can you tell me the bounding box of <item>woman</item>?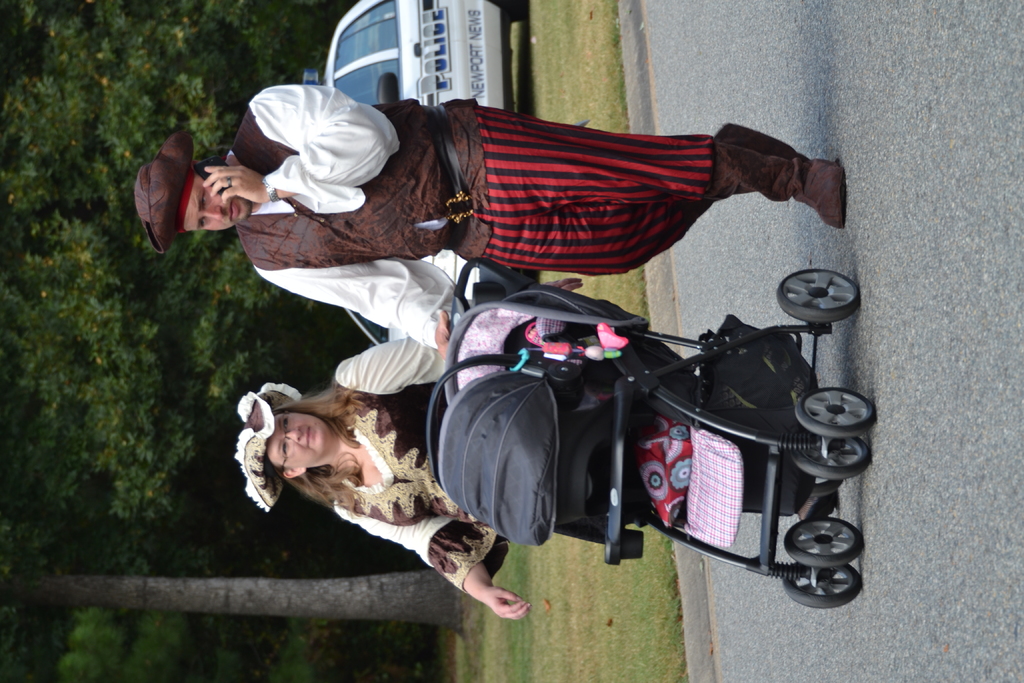
pyautogui.locateOnScreen(225, 328, 511, 613).
